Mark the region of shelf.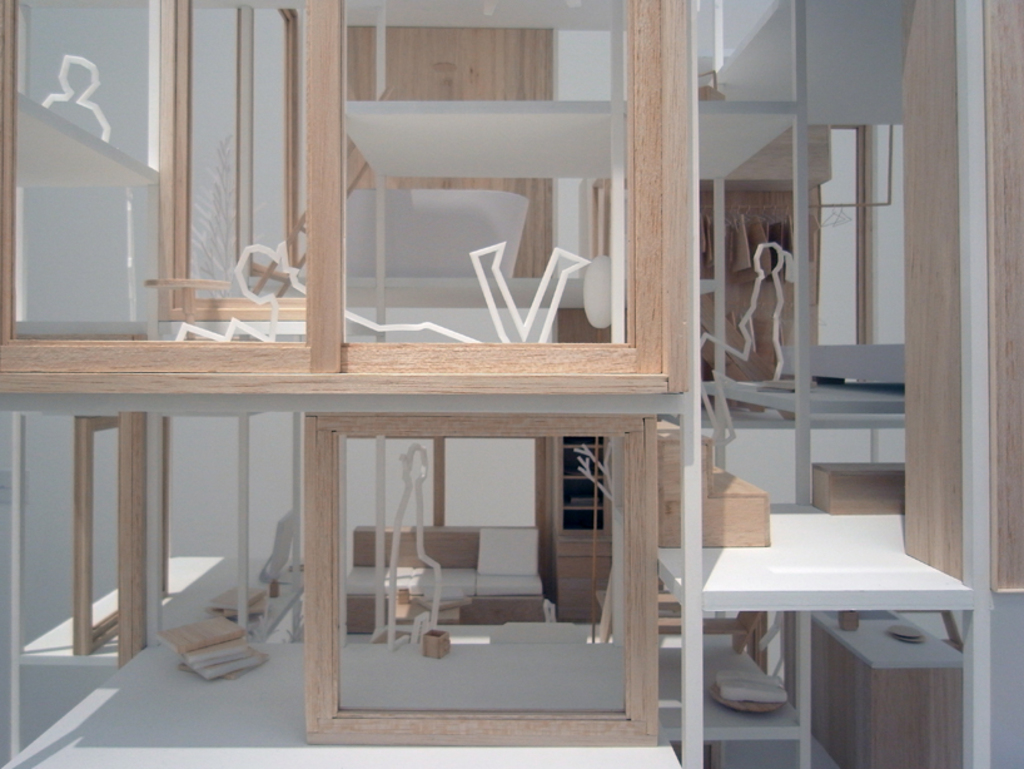
Region: (left=655, top=605, right=821, bottom=749).
